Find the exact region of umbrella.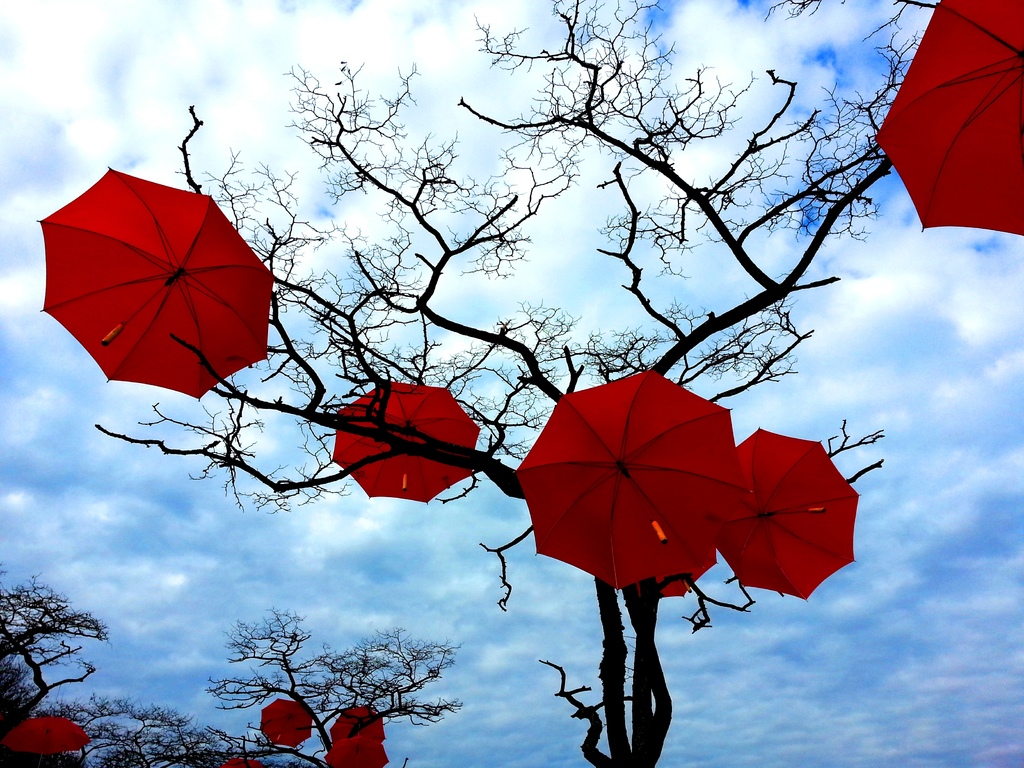
Exact region: <box>657,545,721,602</box>.
